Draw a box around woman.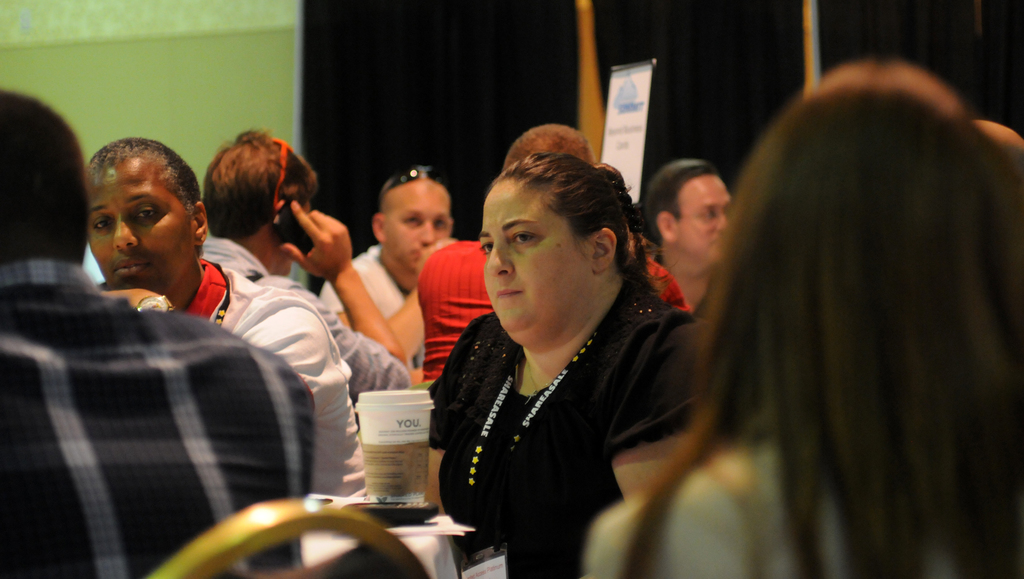
locate(416, 125, 692, 576).
